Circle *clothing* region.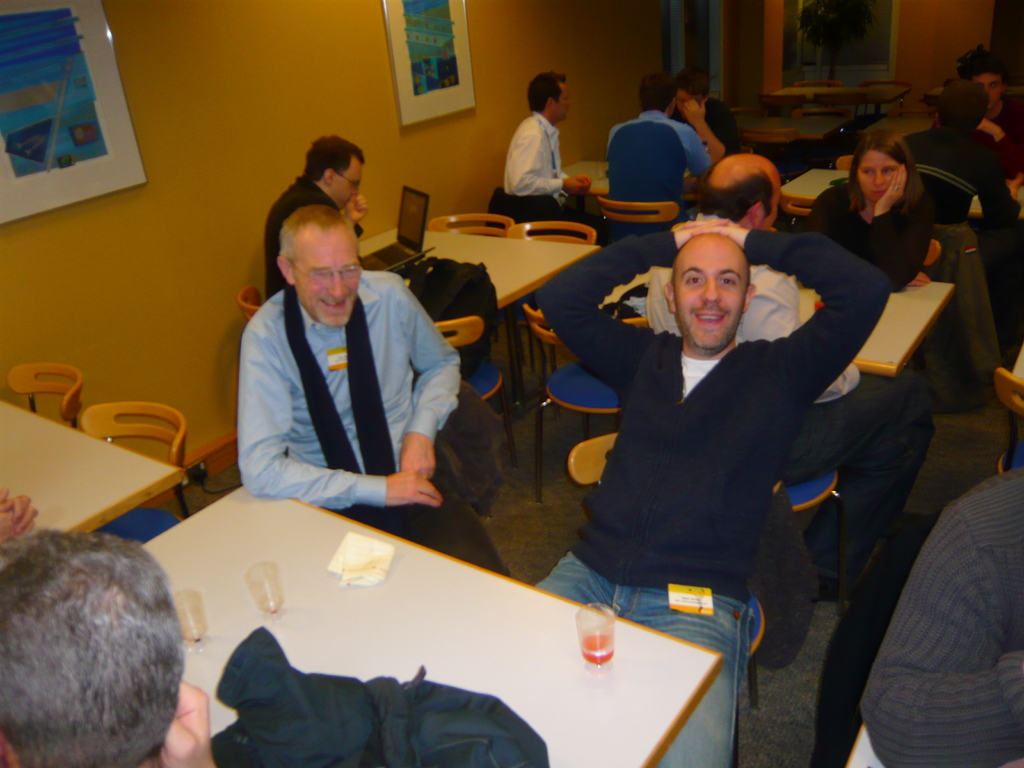
Region: crop(266, 175, 365, 305).
